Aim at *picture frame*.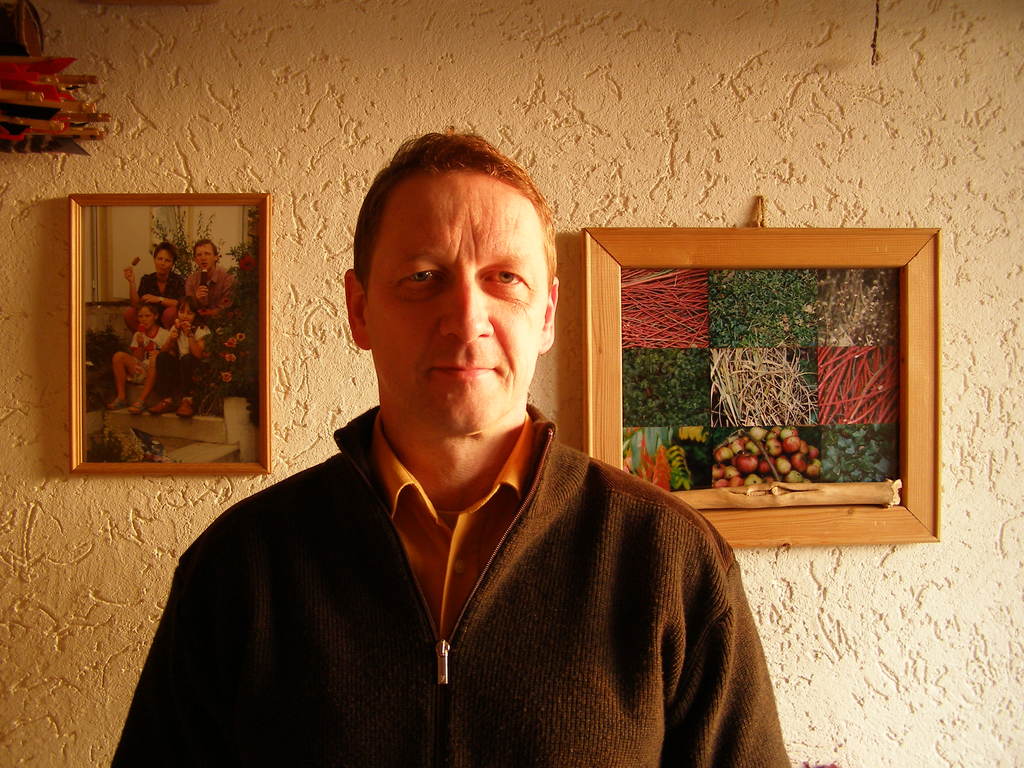
Aimed at bbox(578, 224, 941, 539).
